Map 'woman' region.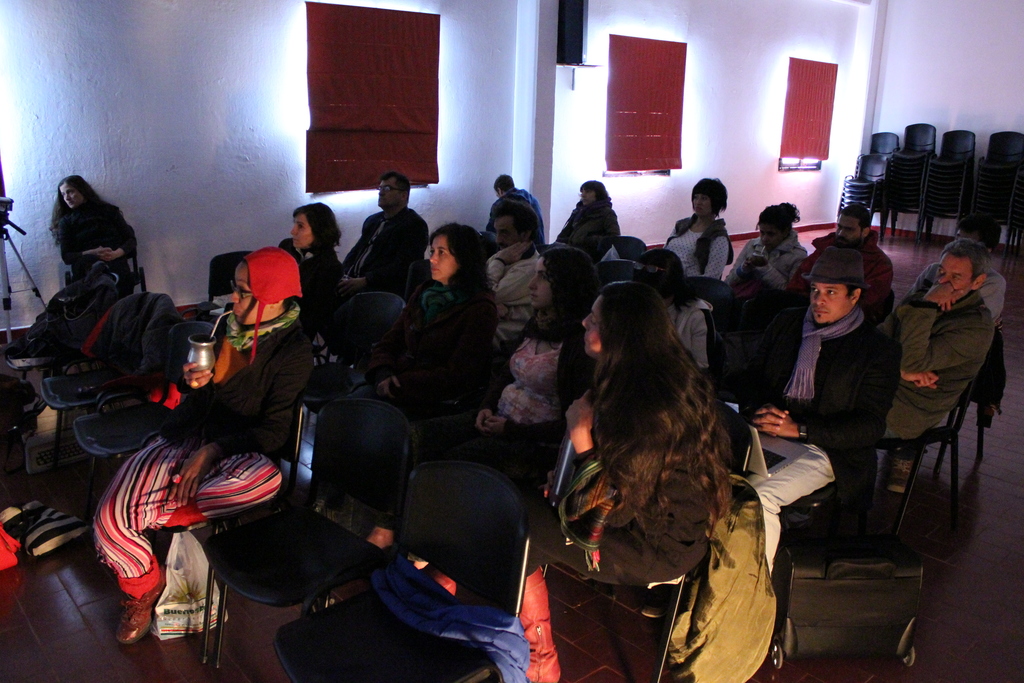
Mapped to detection(473, 242, 600, 436).
